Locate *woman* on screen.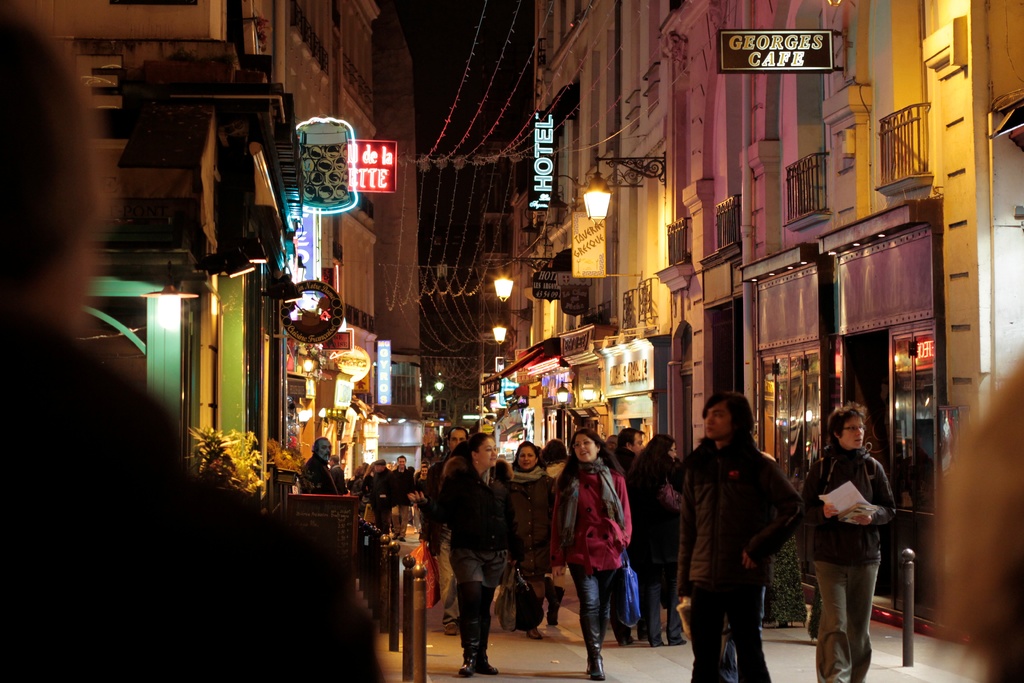
On screen at locate(504, 437, 563, 643).
